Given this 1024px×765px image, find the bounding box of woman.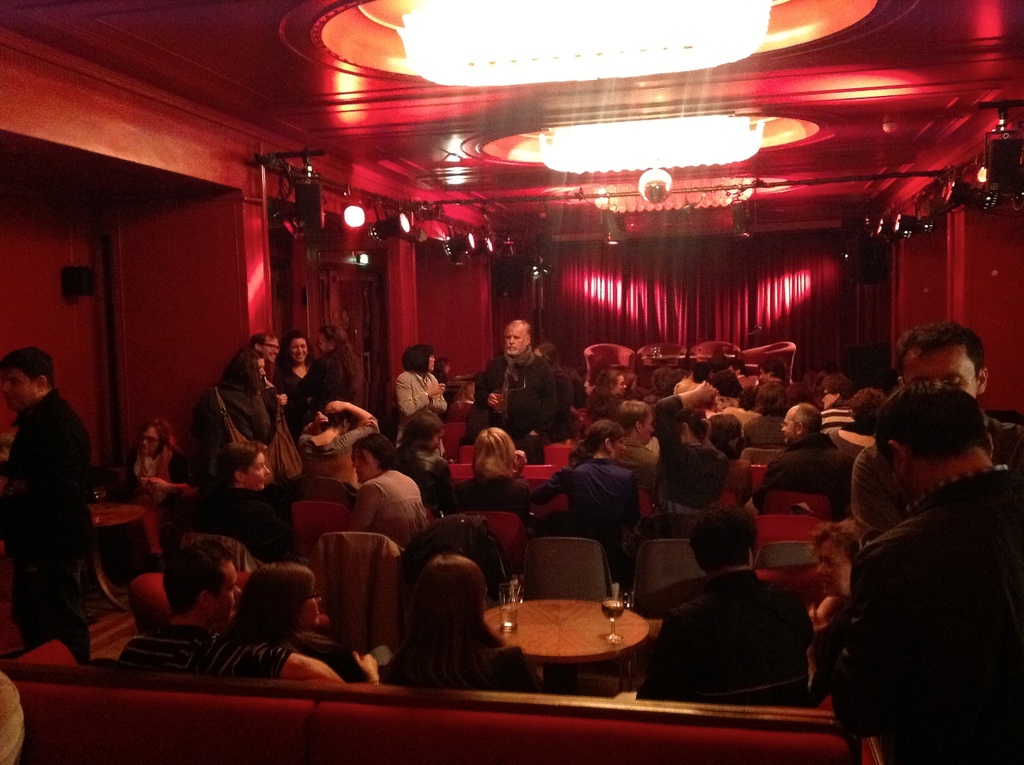
291,399,376,483.
